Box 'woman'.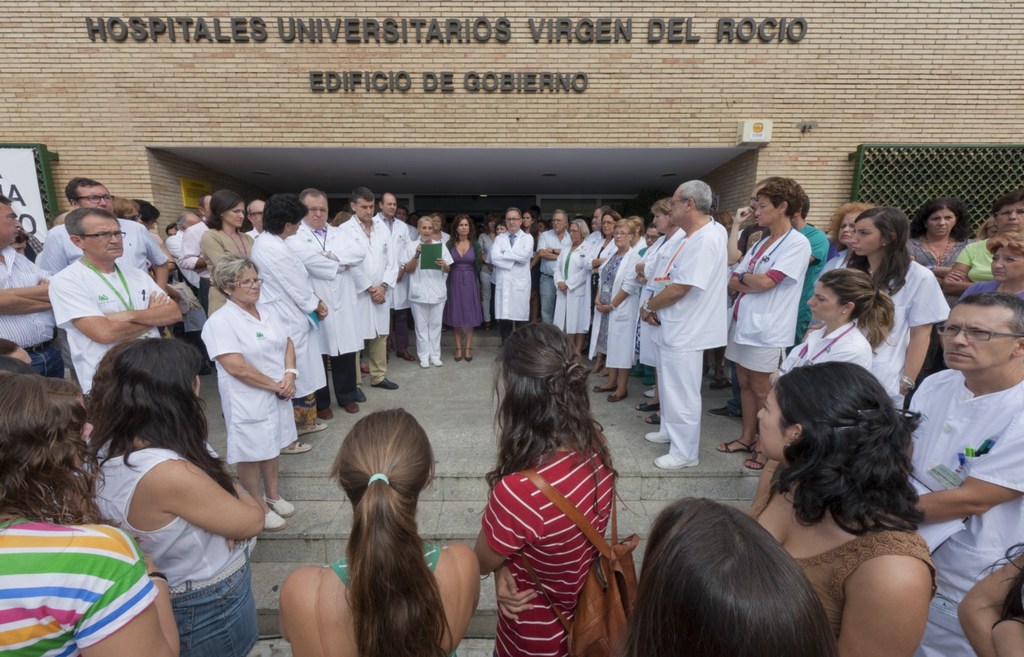
bbox=(195, 252, 297, 531).
